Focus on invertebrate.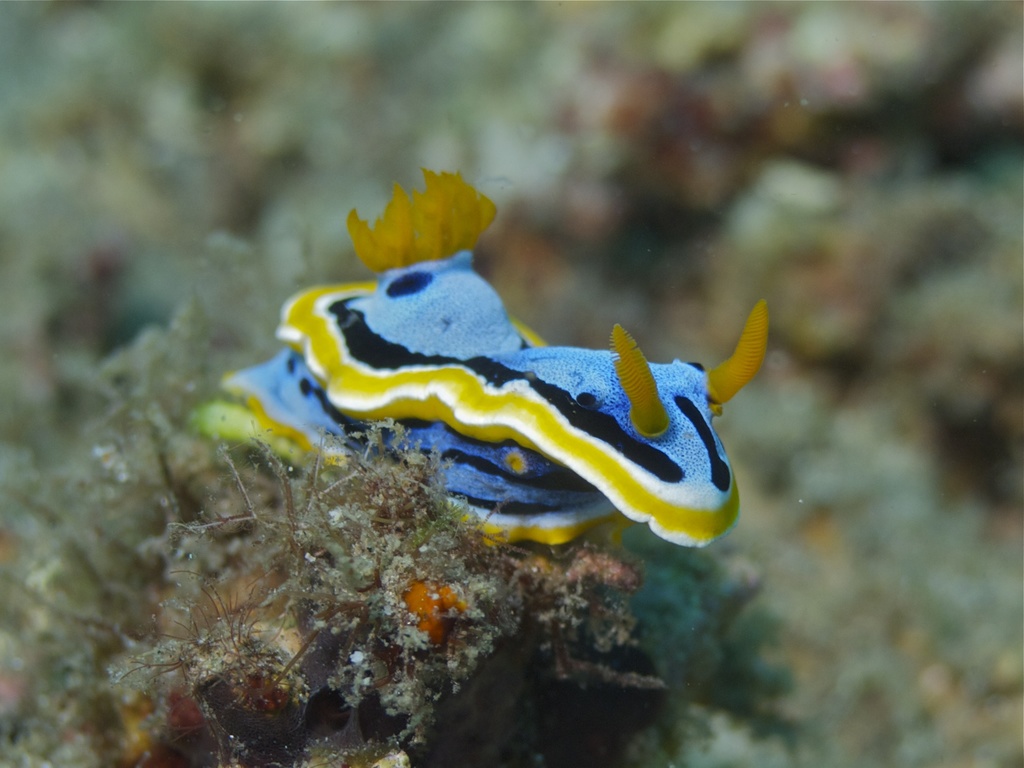
Focused at {"x1": 178, "y1": 164, "x2": 772, "y2": 563}.
